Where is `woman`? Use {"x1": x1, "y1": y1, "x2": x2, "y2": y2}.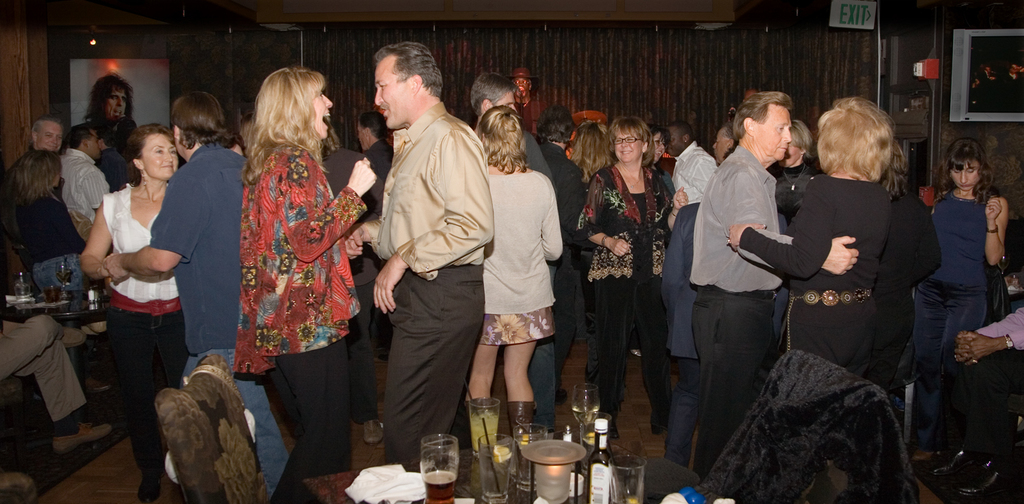
{"x1": 0, "y1": 150, "x2": 107, "y2": 374}.
